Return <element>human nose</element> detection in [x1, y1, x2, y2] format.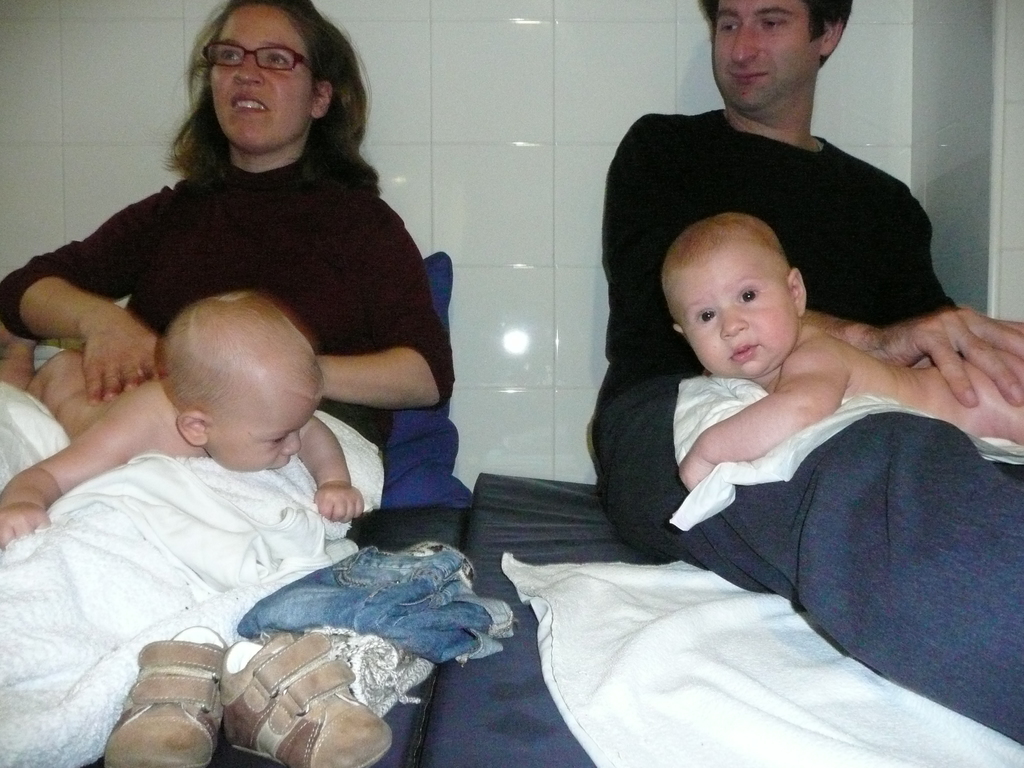
[235, 54, 260, 88].
